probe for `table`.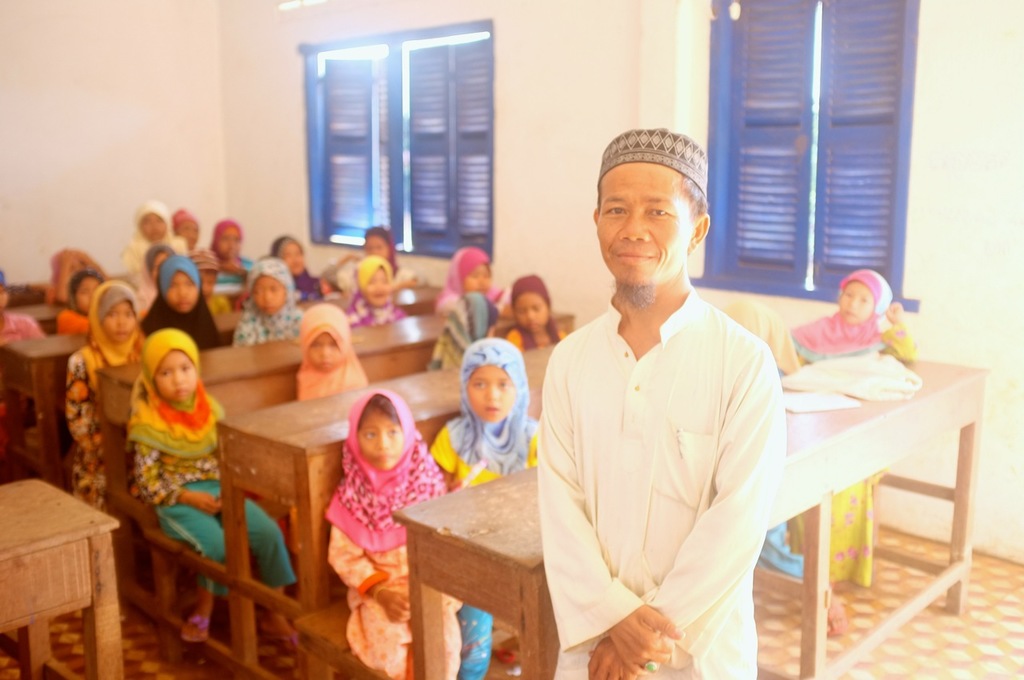
Probe result: l=6, t=290, r=418, b=497.
